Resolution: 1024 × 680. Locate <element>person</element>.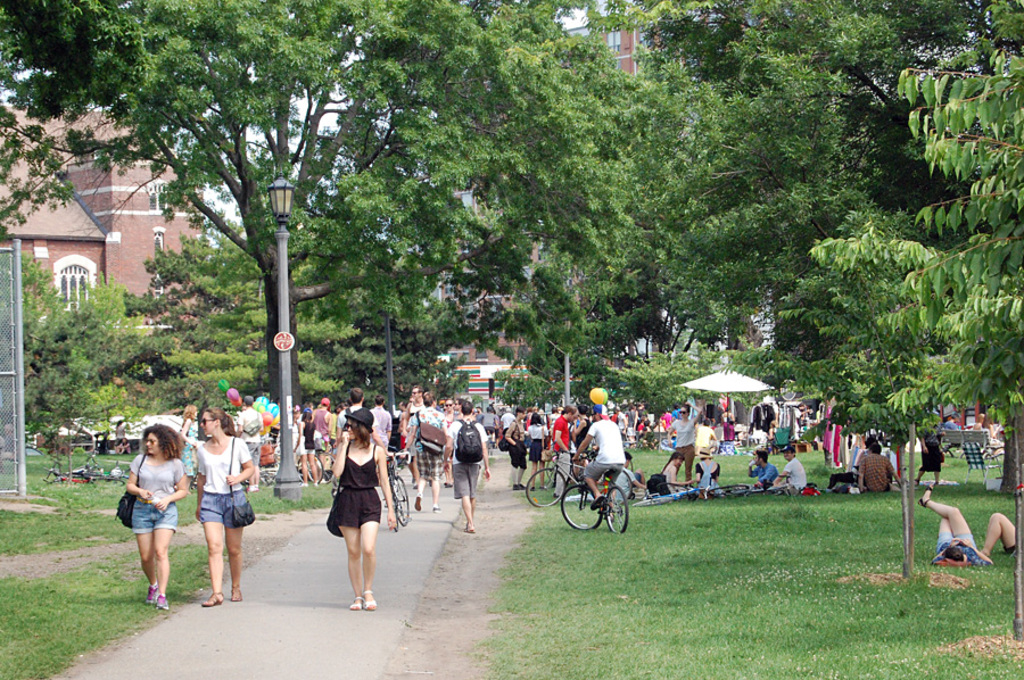
bbox=[525, 412, 547, 489].
